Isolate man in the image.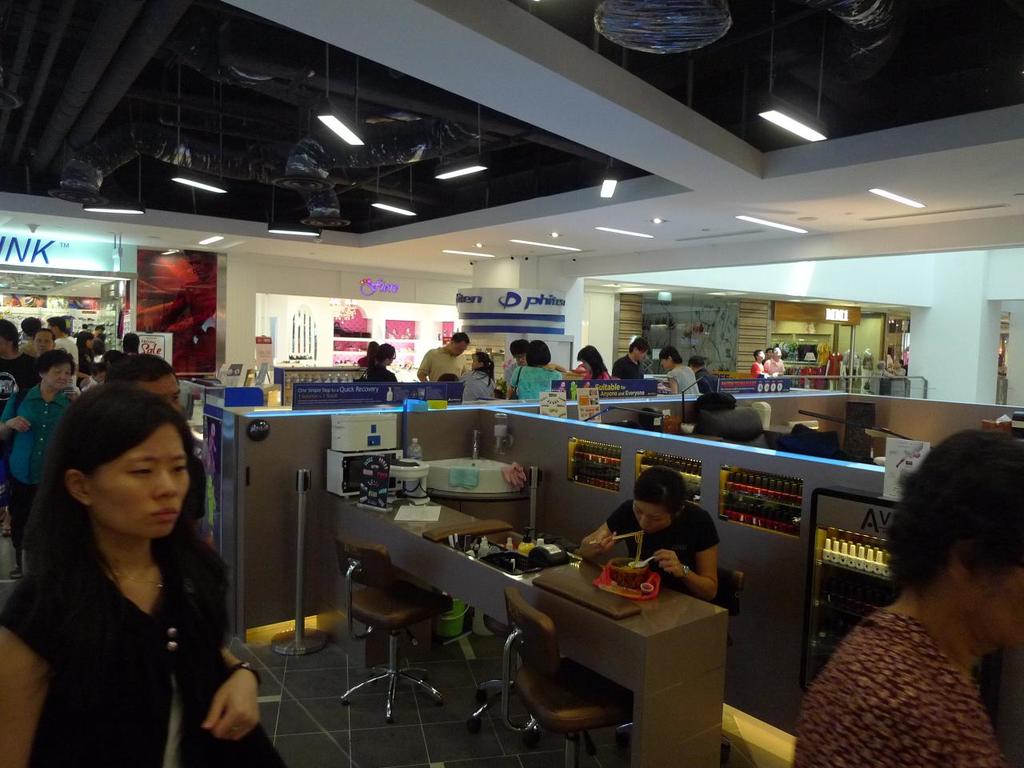
Isolated region: 571/464/731/609.
